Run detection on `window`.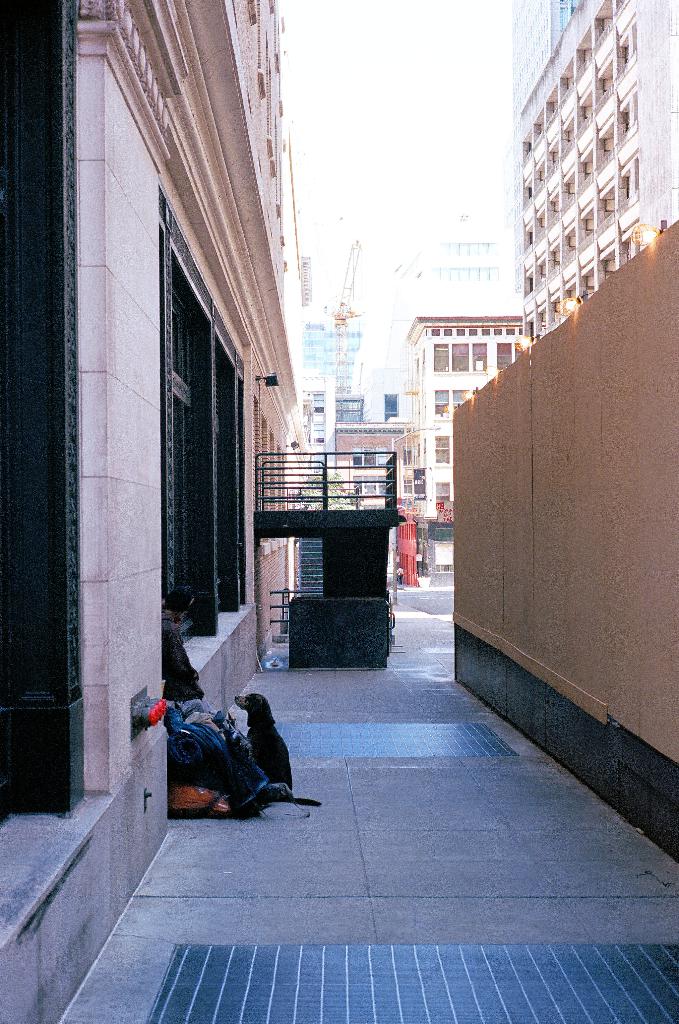
Result: left=517, top=329, right=524, bottom=338.
